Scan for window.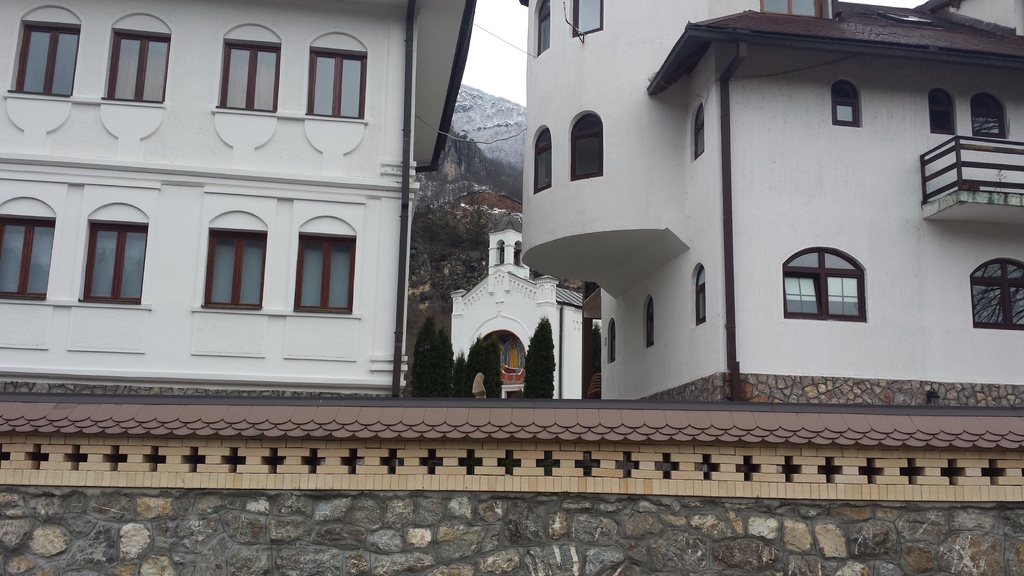
Scan result: [left=610, top=316, right=620, bottom=361].
